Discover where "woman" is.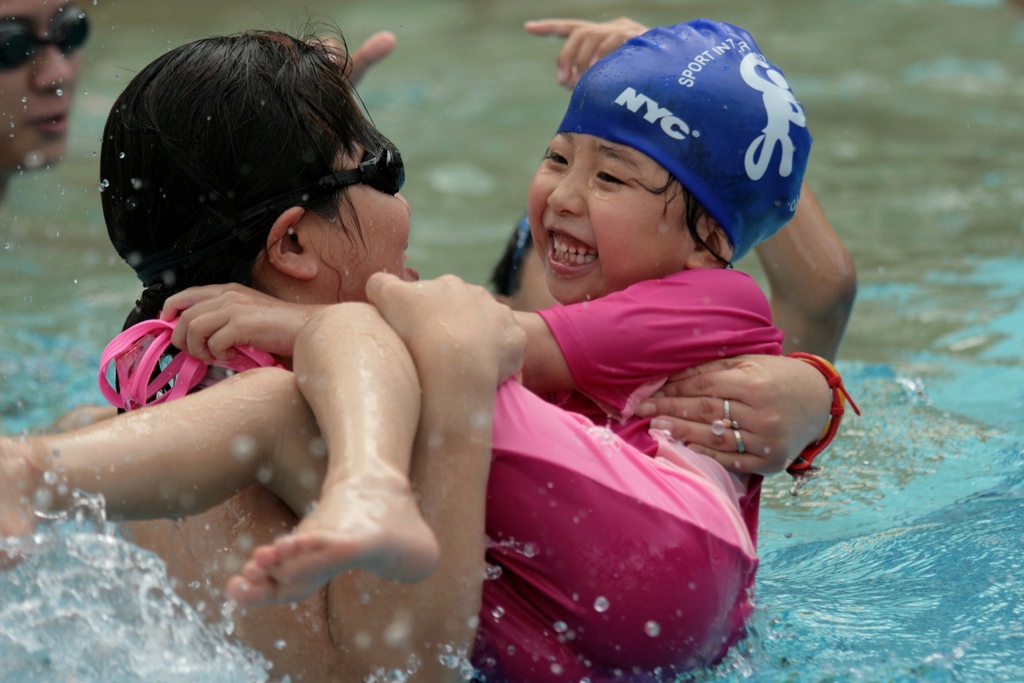
Discovered at 0:0:86:188.
